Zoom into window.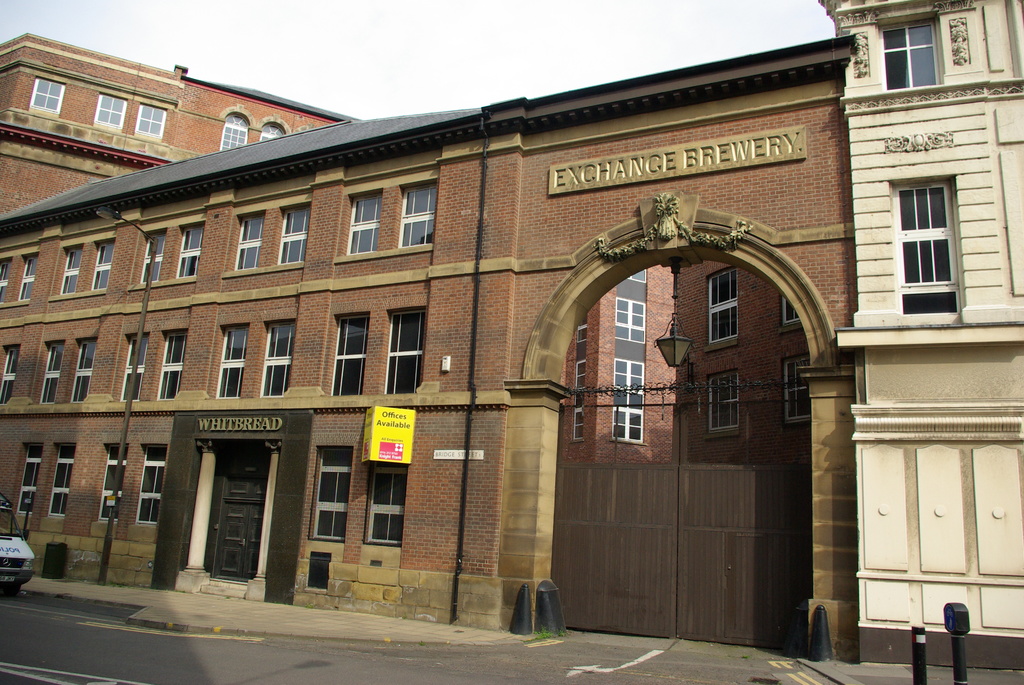
Zoom target: <region>266, 122, 283, 144</region>.
